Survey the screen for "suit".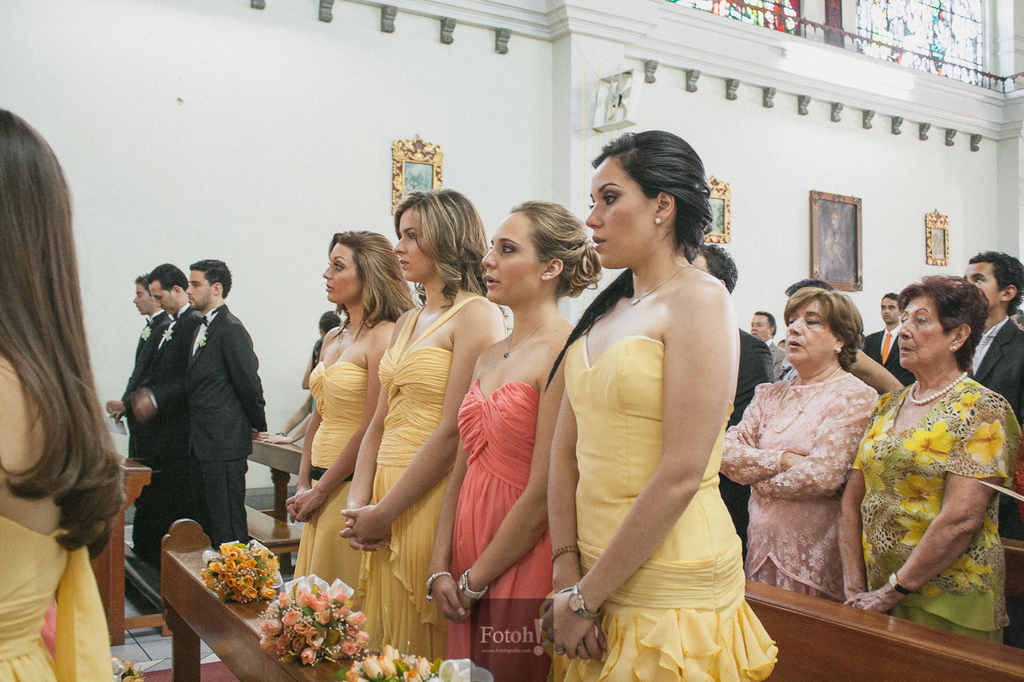
Survey found: crop(763, 341, 790, 393).
